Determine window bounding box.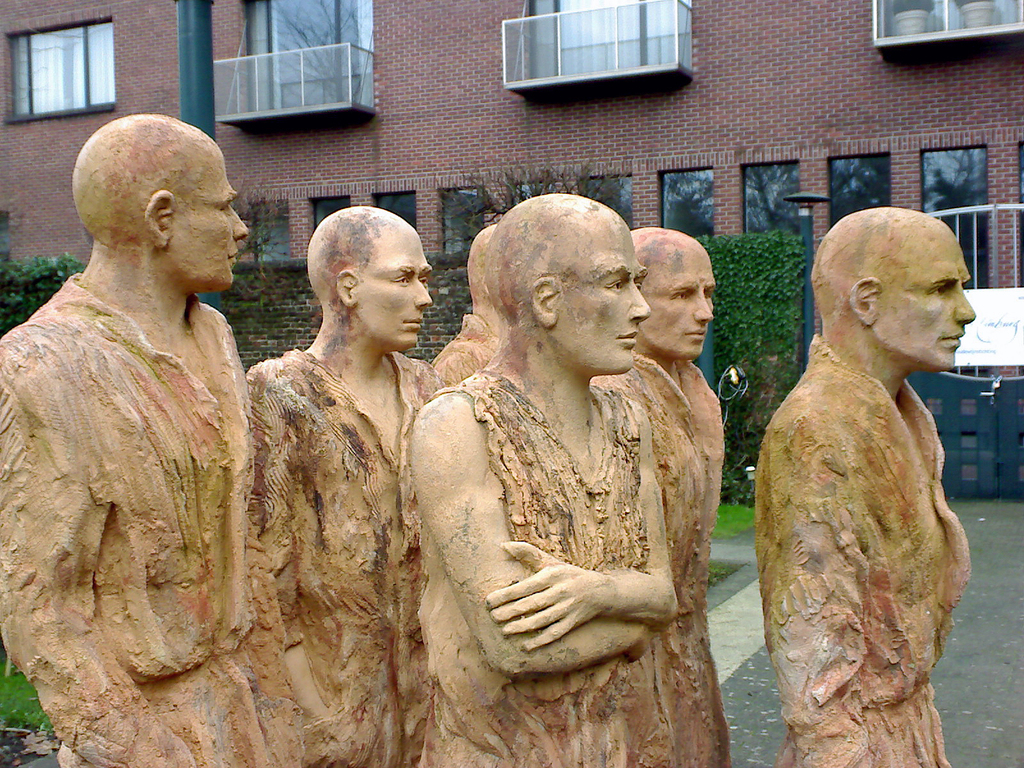
Determined: (204, 0, 383, 129).
